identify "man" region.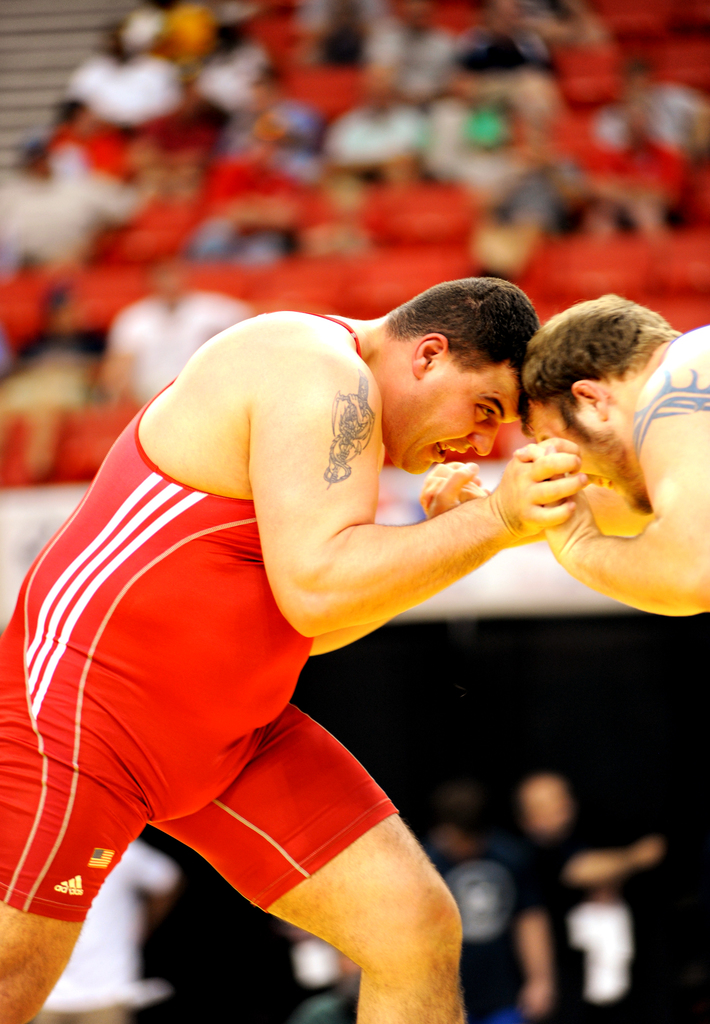
Region: 417 294 709 623.
